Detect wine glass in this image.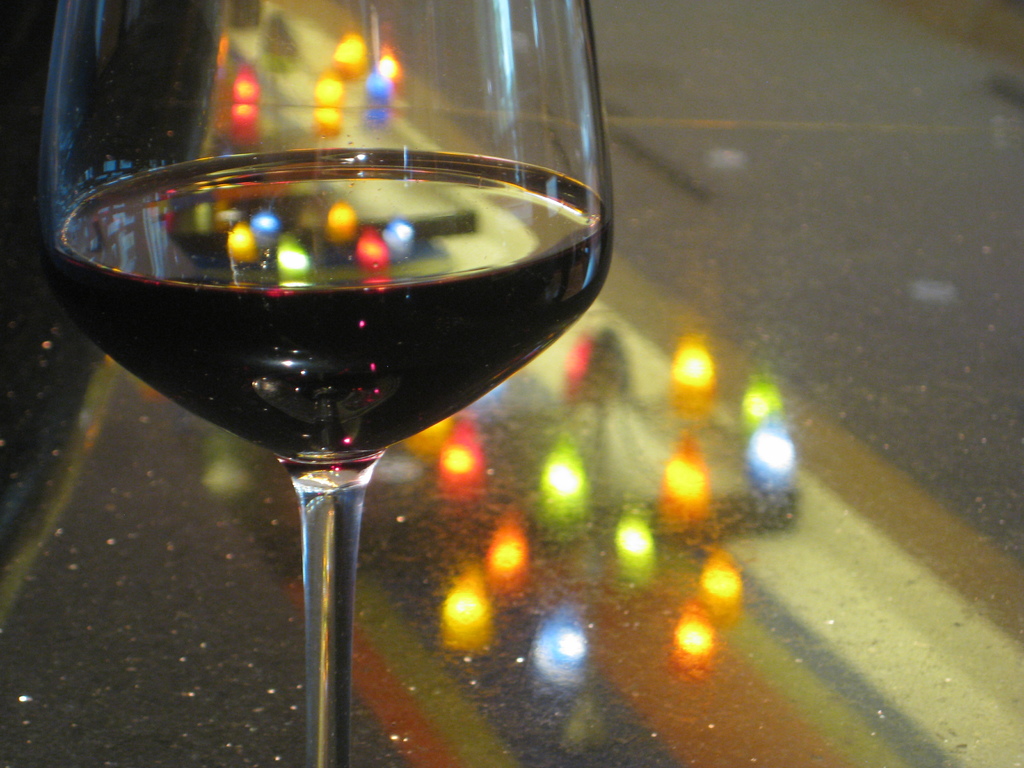
Detection: BBox(40, 0, 616, 764).
